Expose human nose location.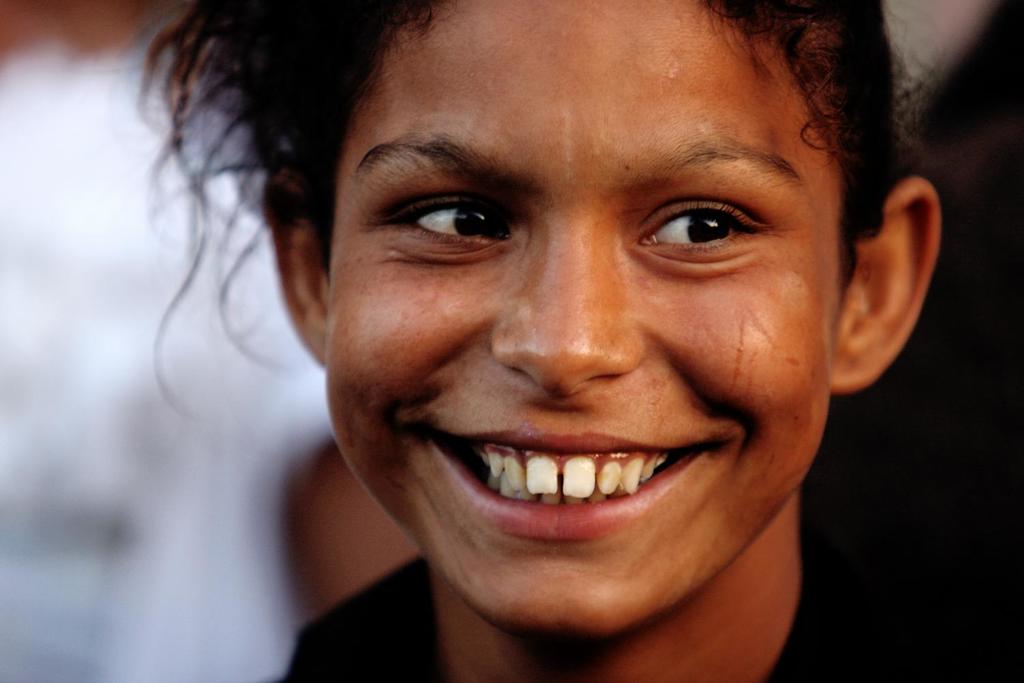
Exposed at <box>493,217,649,399</box>.
